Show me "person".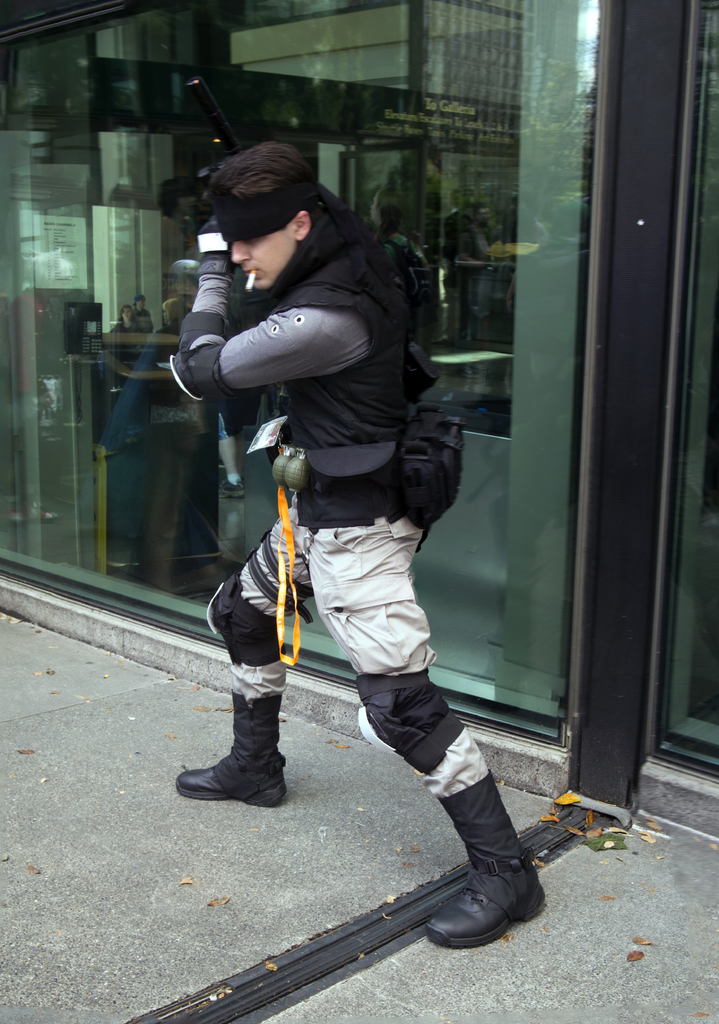
"person" is here: [x1=380, y1=206, x2=427, y2=321].
